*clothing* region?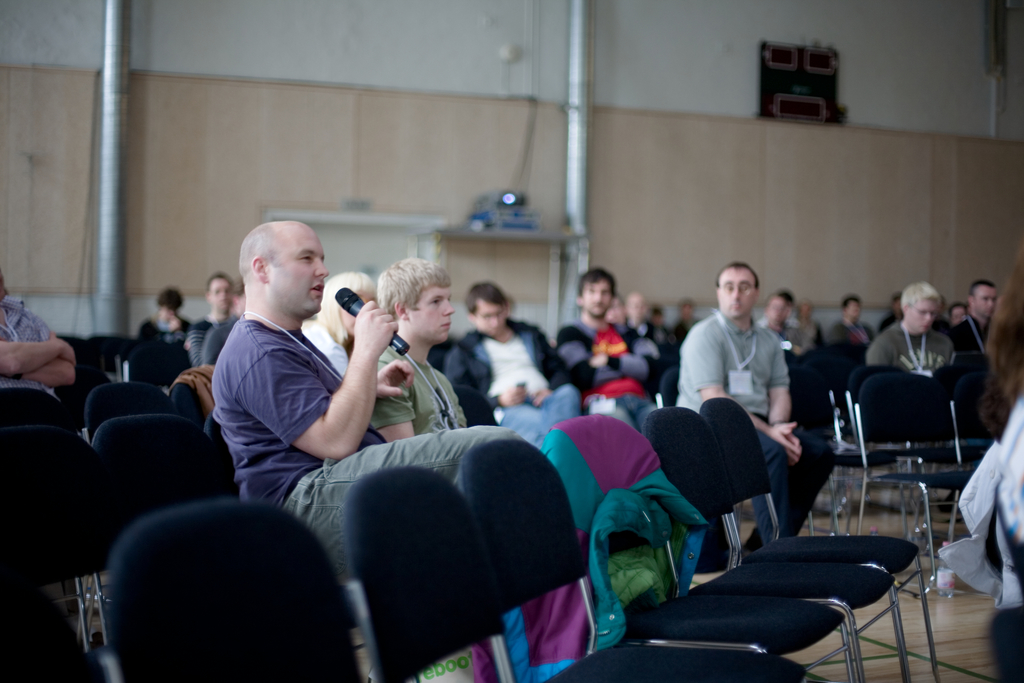
x1=218, y1=325, x2=527, y2=583
